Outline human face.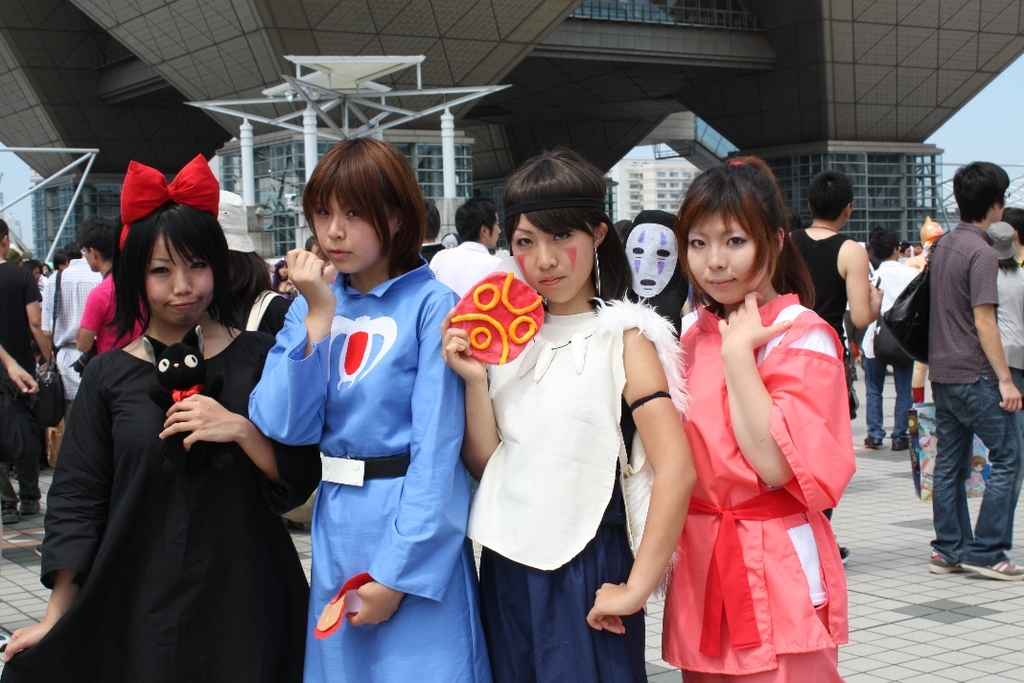
Outline: [left=503, top=213, right=595, bottom=295].
